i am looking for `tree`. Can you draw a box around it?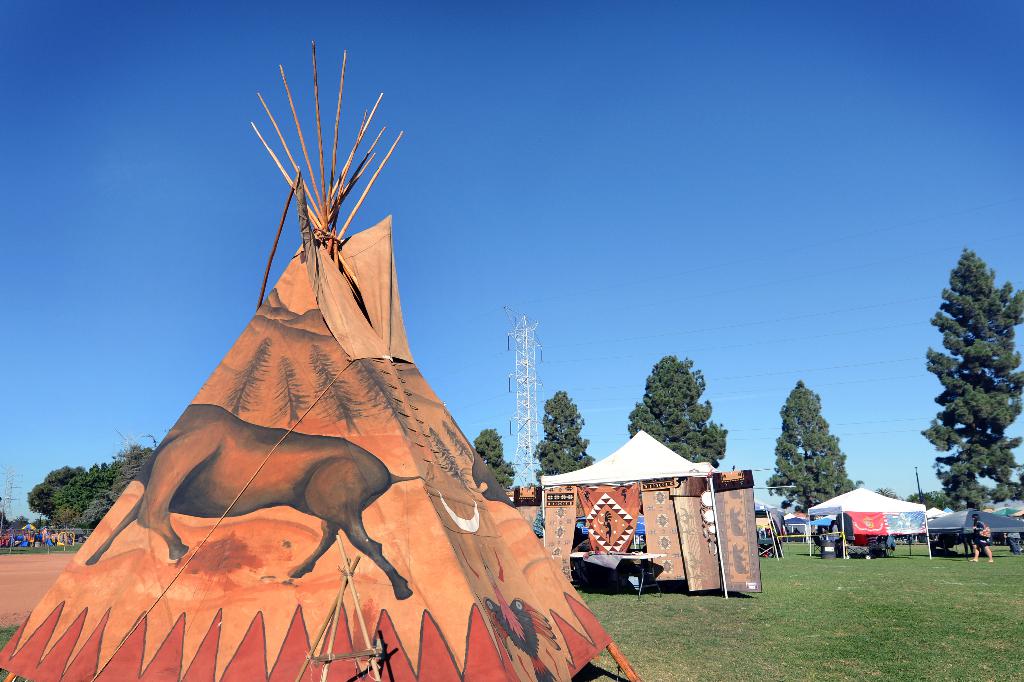
Sure, the bounding box is [924, 235, 1020, 534].
